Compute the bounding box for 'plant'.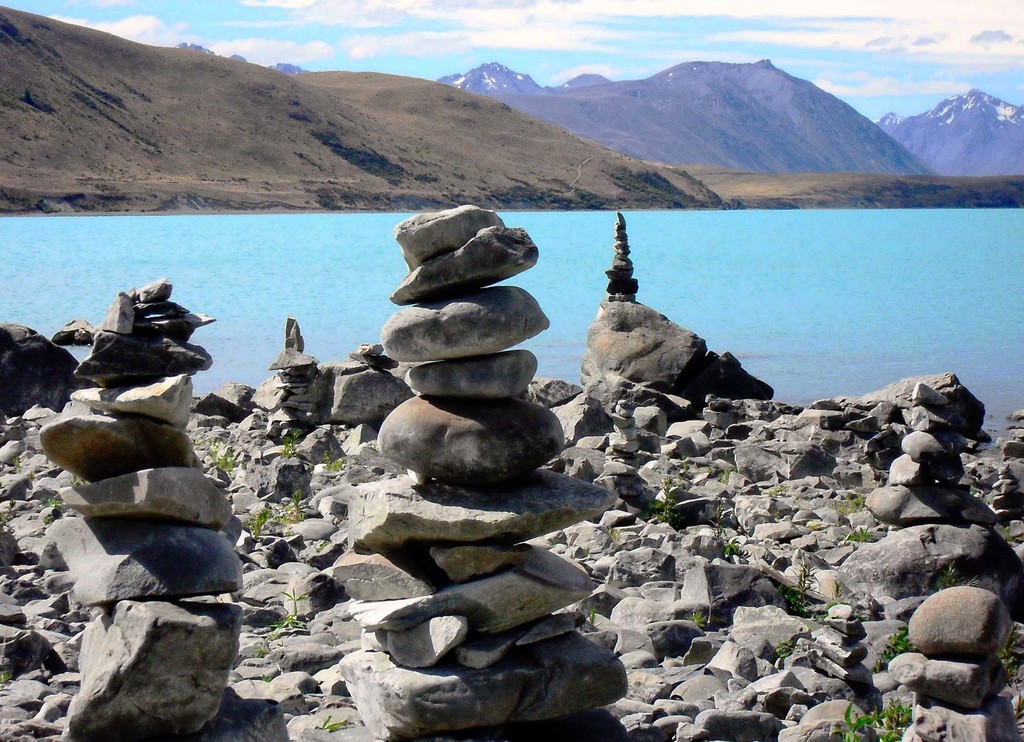
region(0, 499, 15, 521).
